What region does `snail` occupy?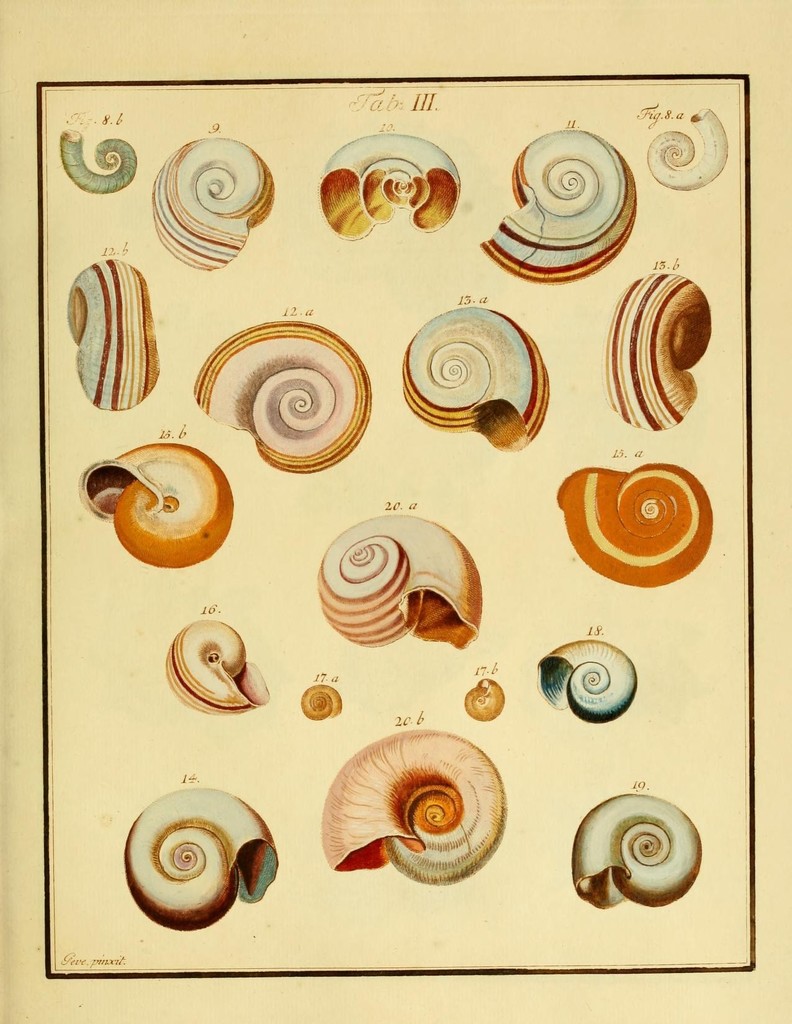
<bbox>399, 308, 546, 450</bbox>.
